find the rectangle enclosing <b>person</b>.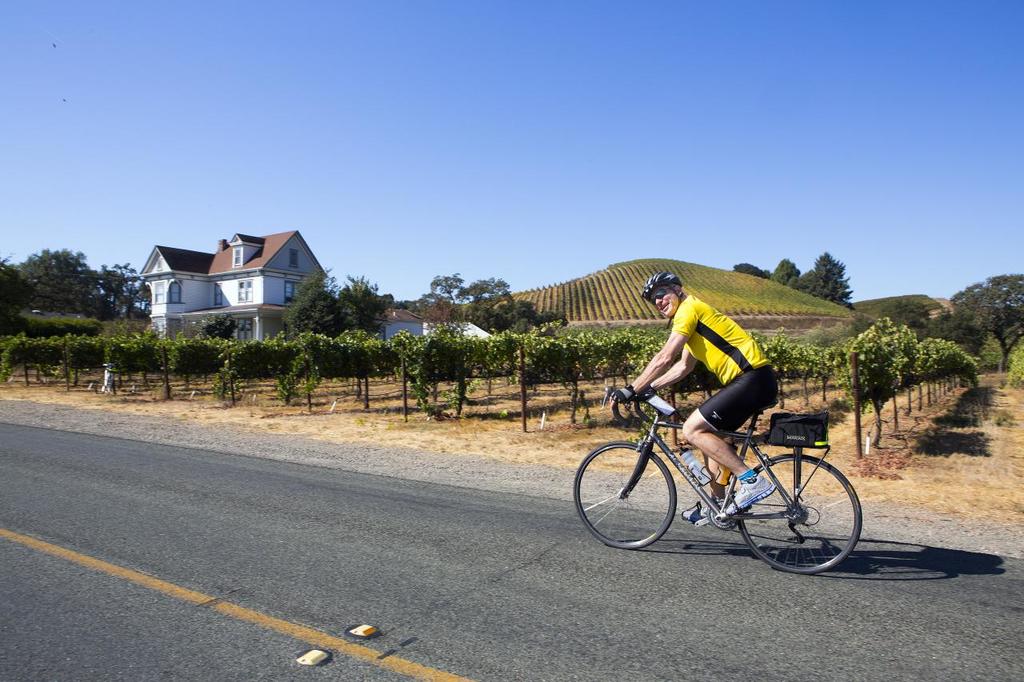
<box>612,273,778,523</box>.
